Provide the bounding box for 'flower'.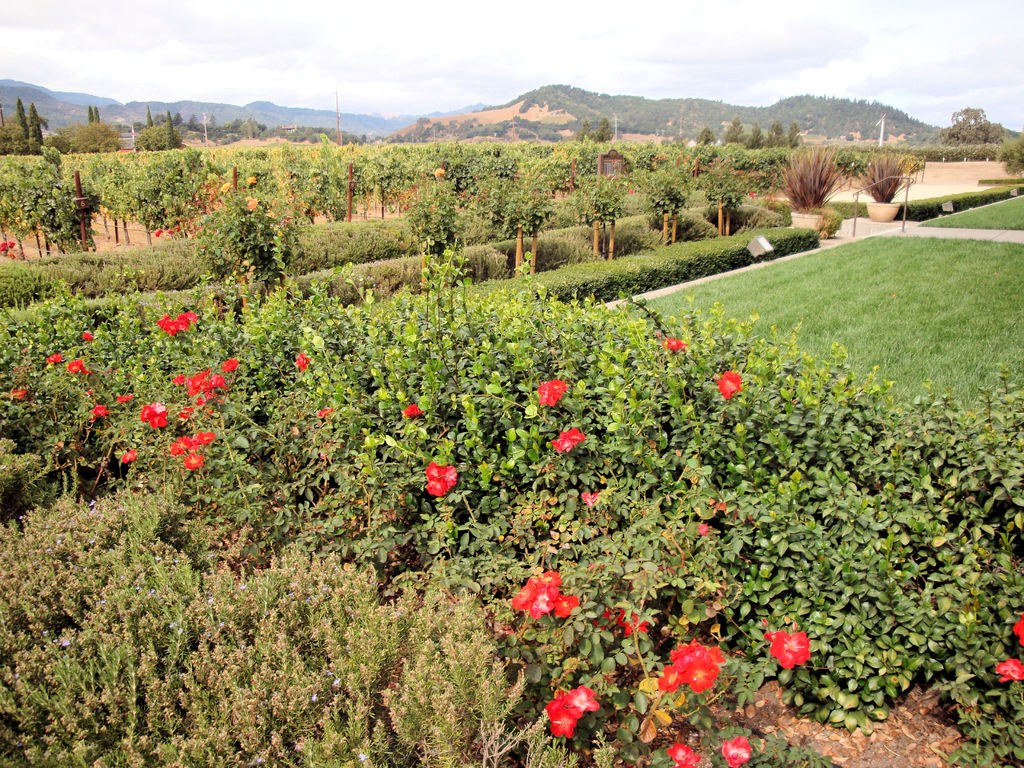
select_region(568, 682, 598, 714).
